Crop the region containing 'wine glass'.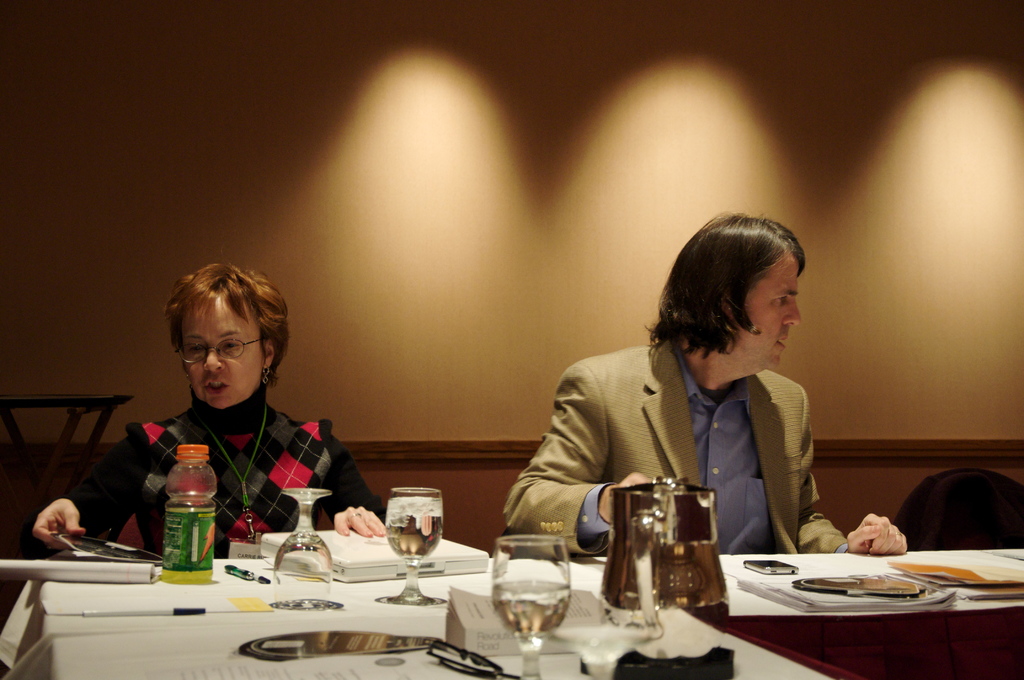
Crop region: [488,533,570,677].
